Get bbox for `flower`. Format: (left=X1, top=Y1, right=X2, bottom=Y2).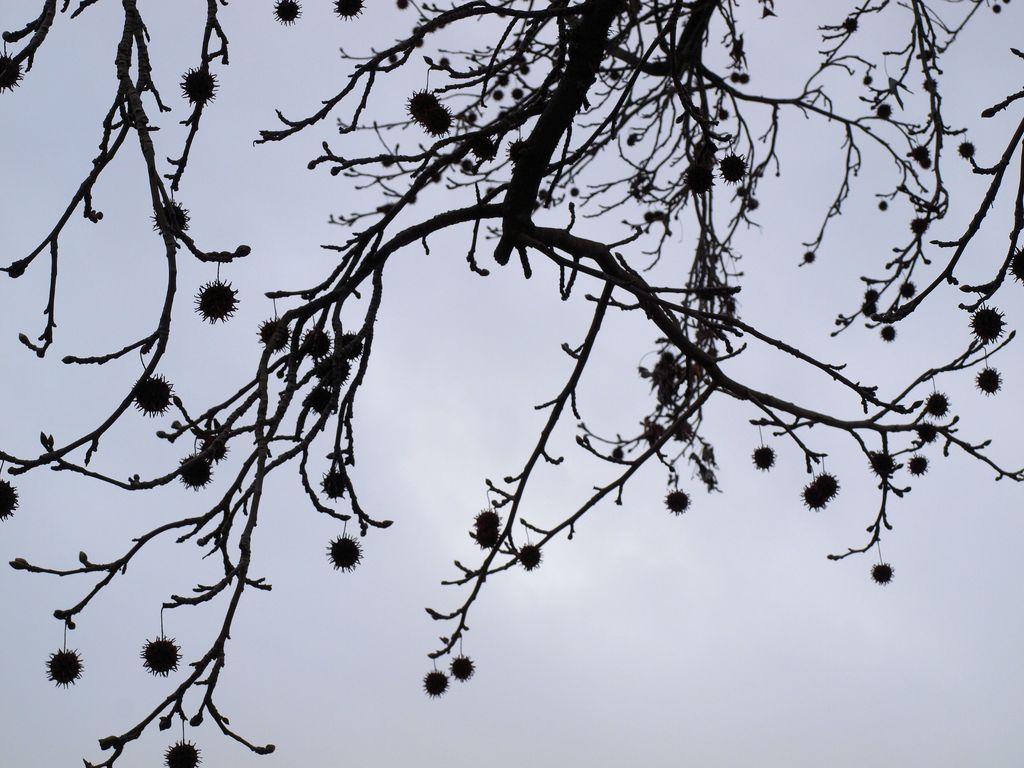
(left=44, top=649, right=79, bottom=682).
